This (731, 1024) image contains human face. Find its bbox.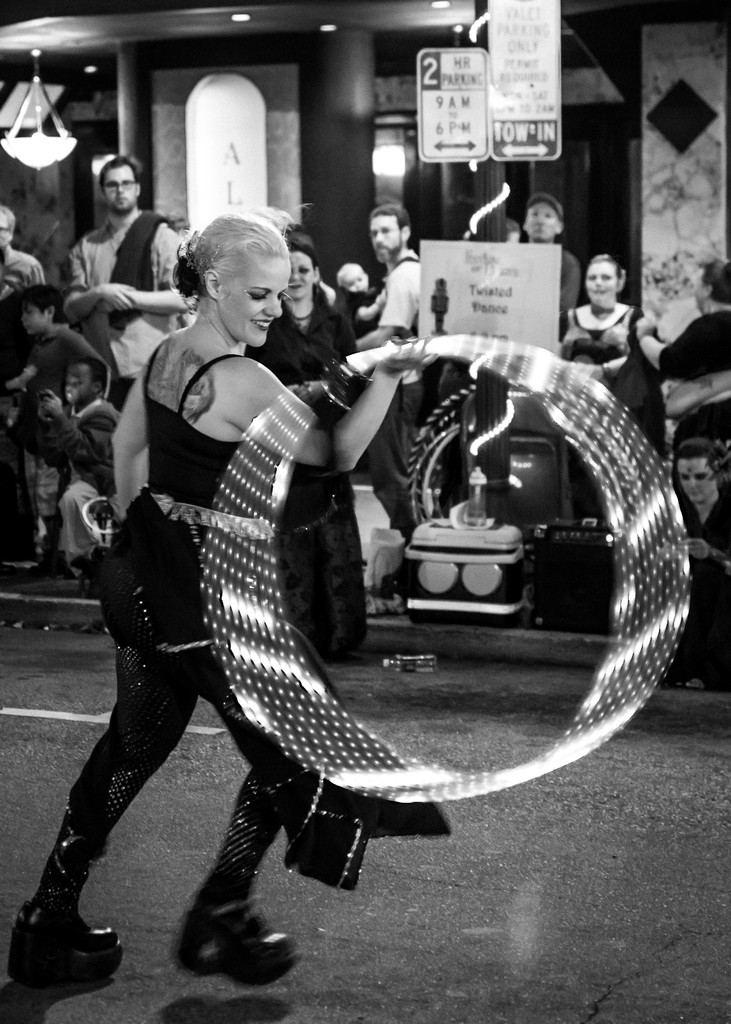
left=527, top=202, right=561, bottom=239.
